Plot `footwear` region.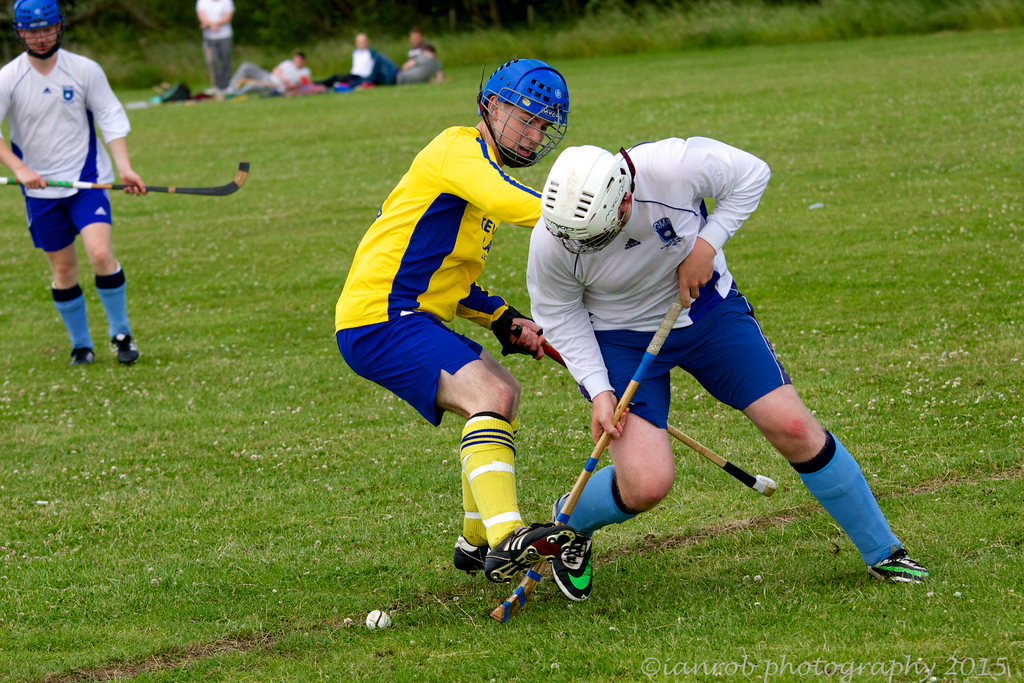
Plotted at region(451, 536, 495, 577).
